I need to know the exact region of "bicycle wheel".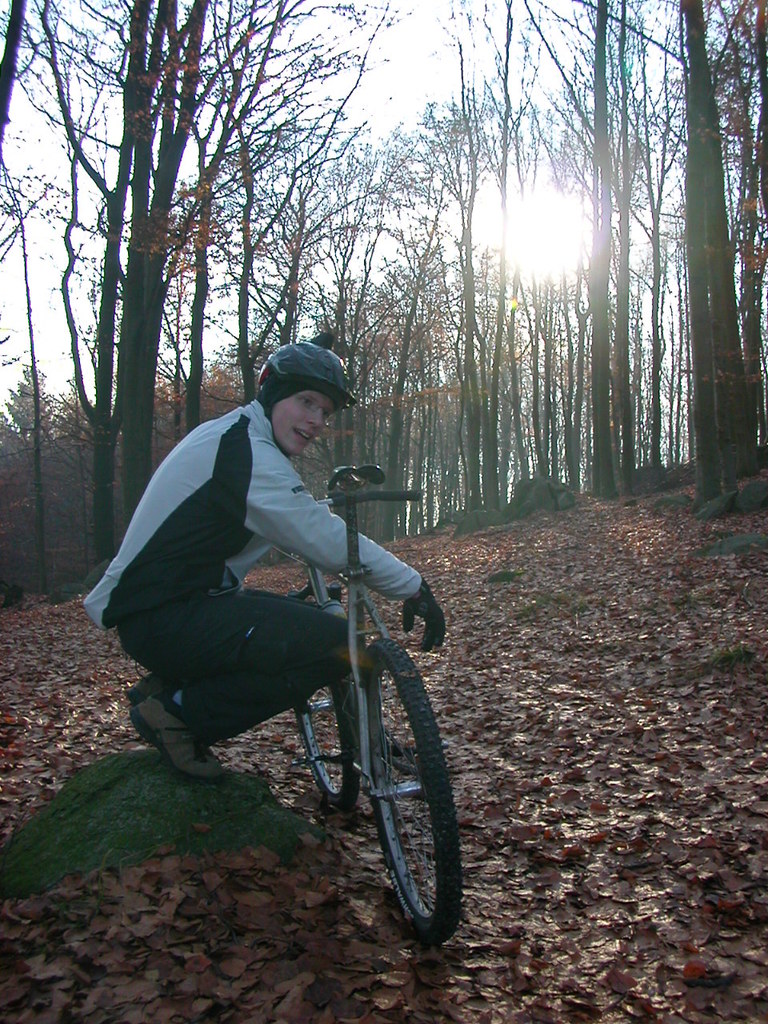
Region: [293,655,362,811].
